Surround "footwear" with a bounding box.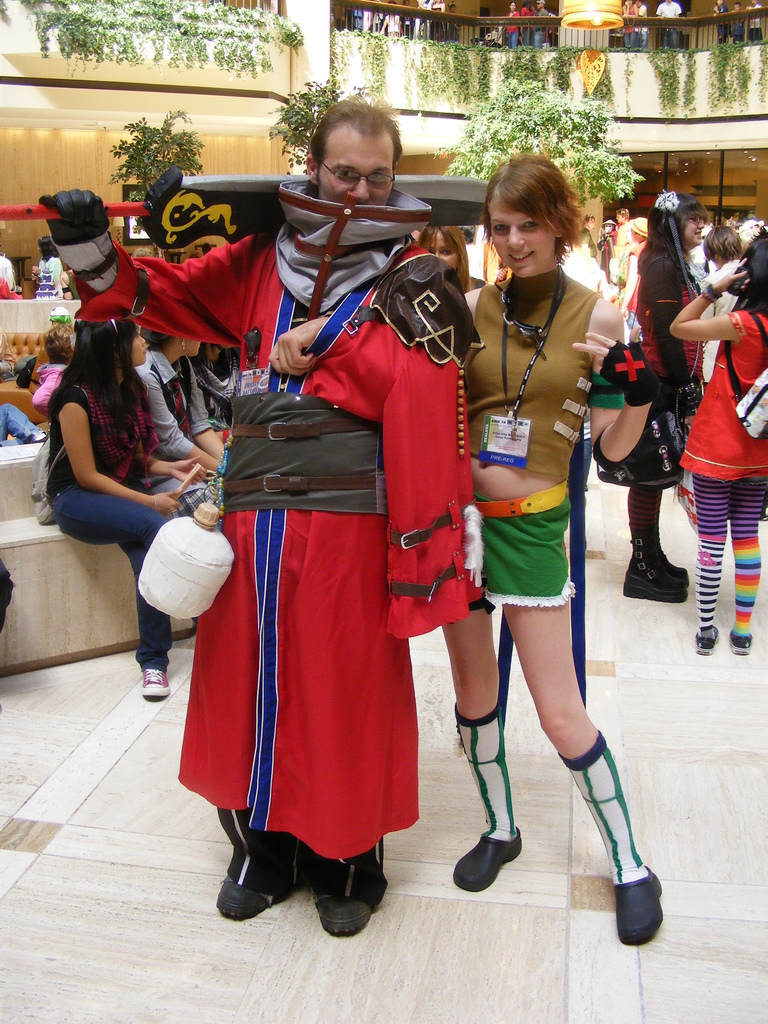
bbox=[611, 867, 667, 948].
